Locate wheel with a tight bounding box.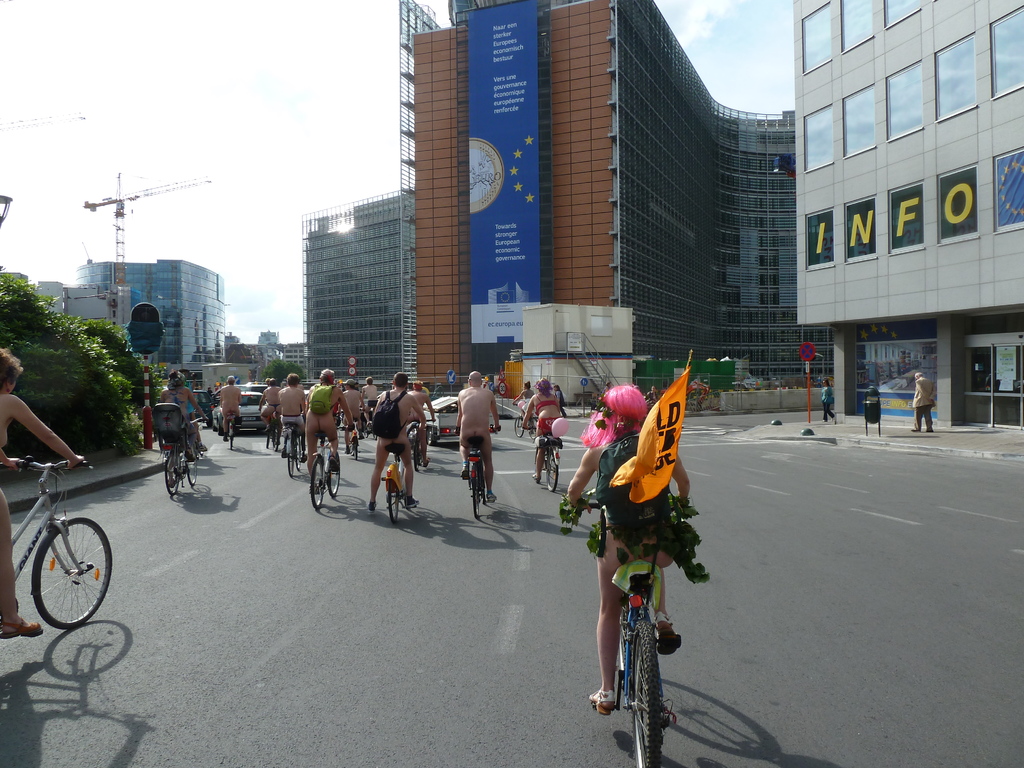
region(413, 438, 420, 476).
